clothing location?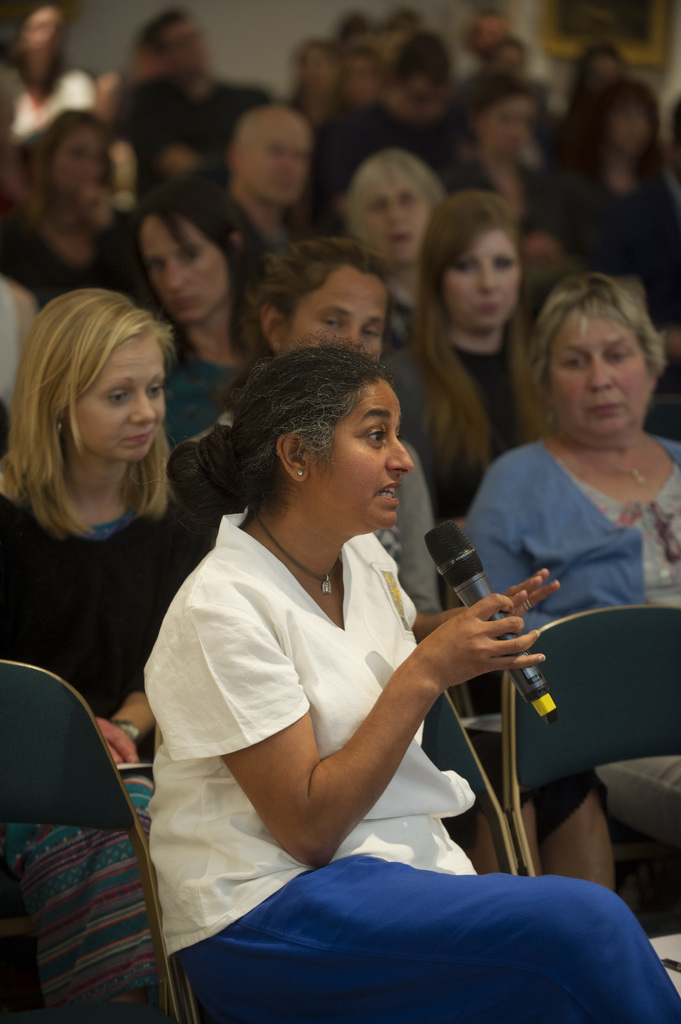
(left=166, top=513, right=678, bottom=1021)
